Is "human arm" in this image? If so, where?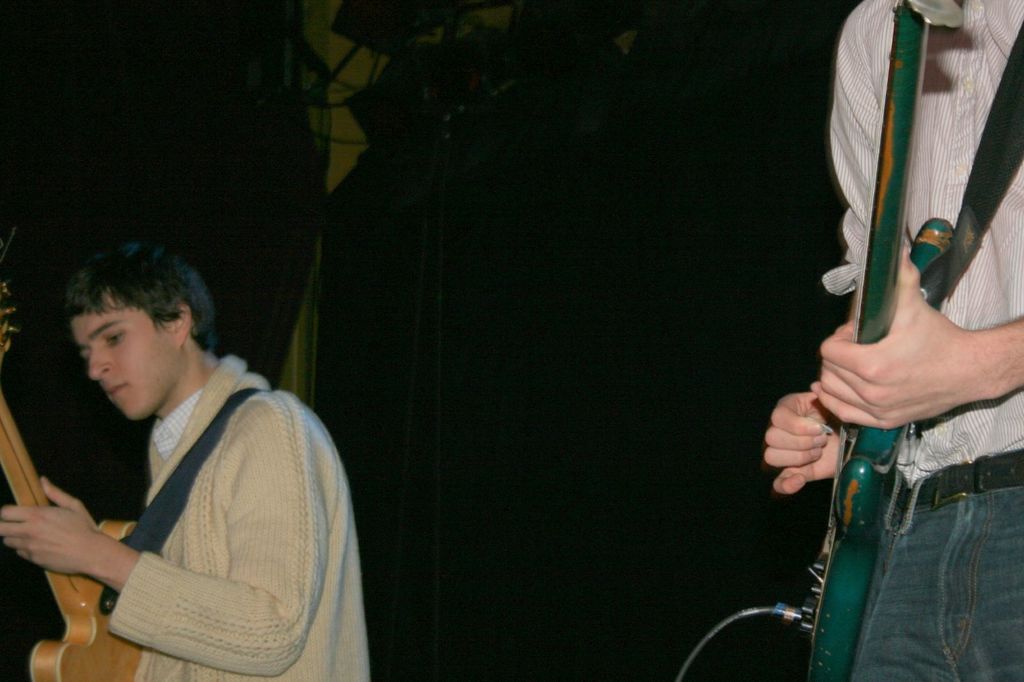
Yes, at 762,4,870,498.
